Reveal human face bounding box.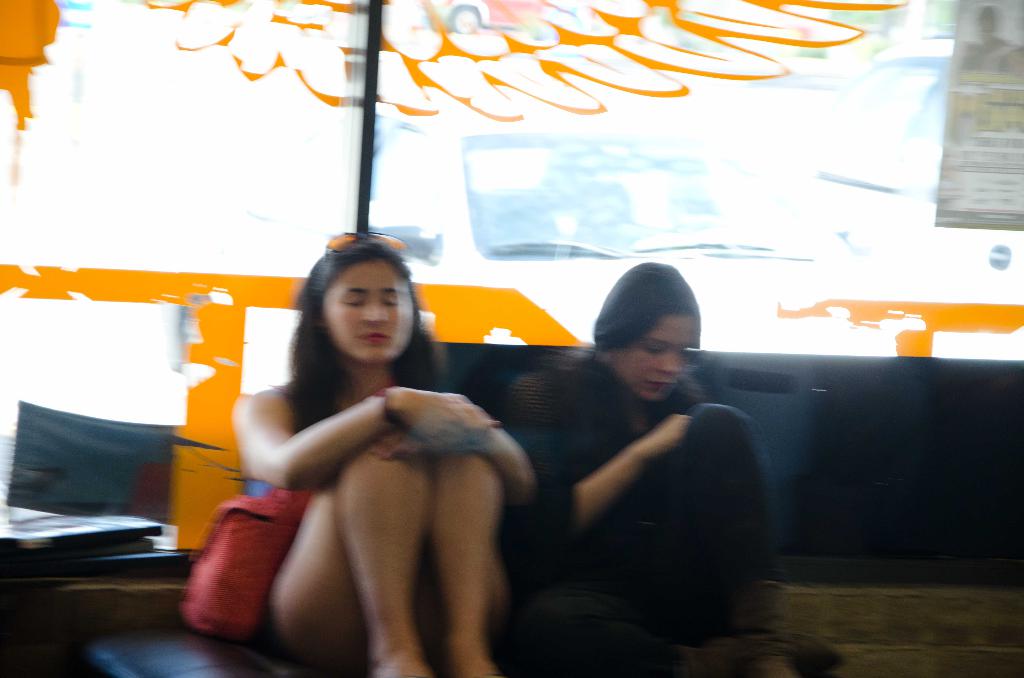
Revealed: bbox=[616, 310, 698, 401].
